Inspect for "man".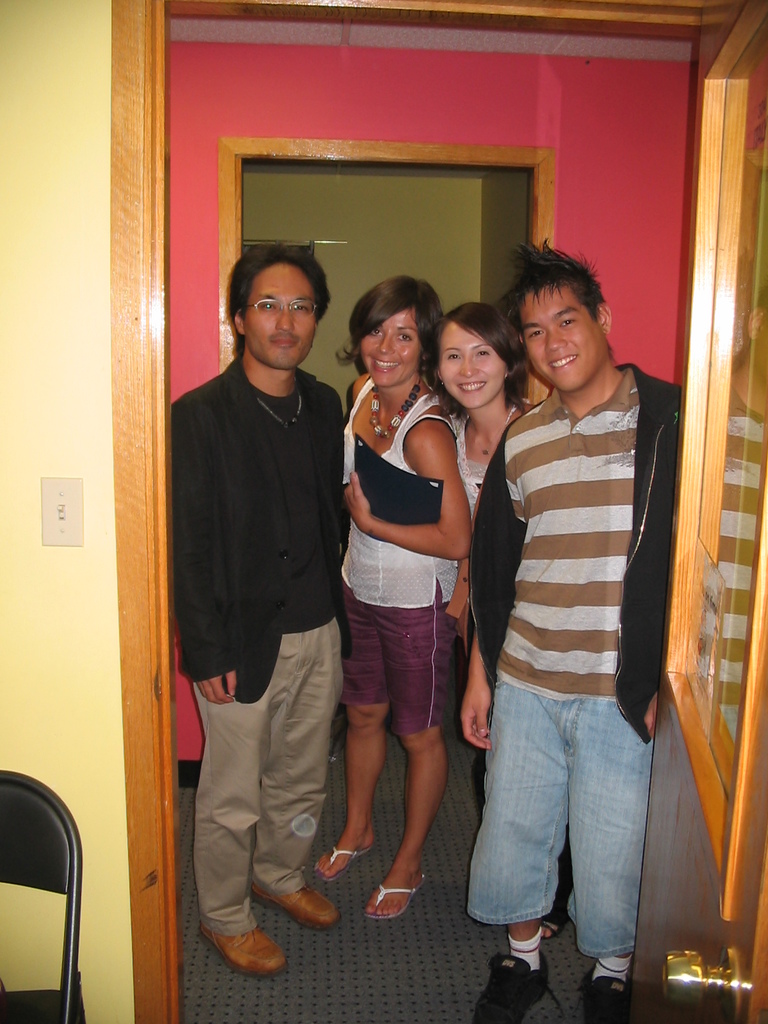
Inspection: 169/197/358/977.
